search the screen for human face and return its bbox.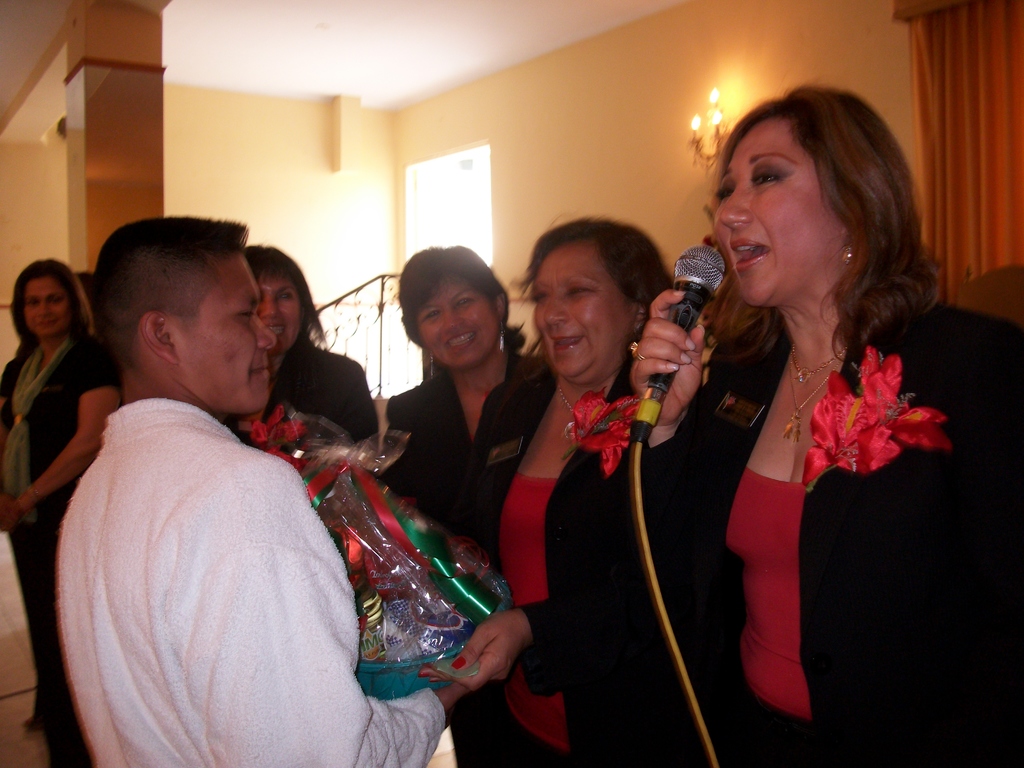
Found: crop(168, 251, 276, 413).
